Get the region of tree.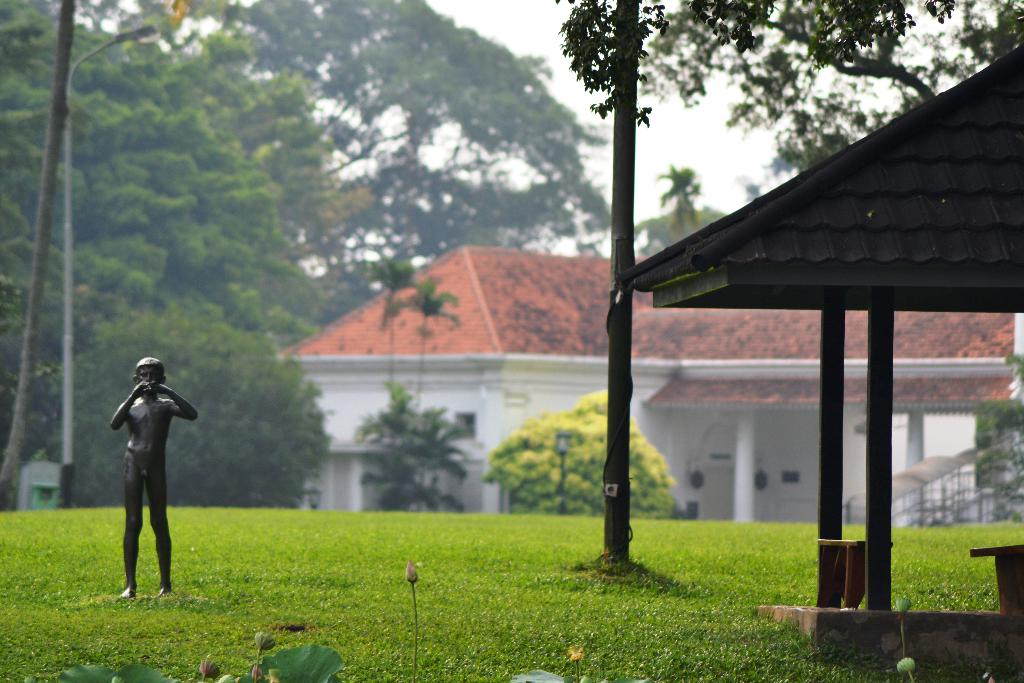
<bbox>557, 0, 674, 576</bbox>.
